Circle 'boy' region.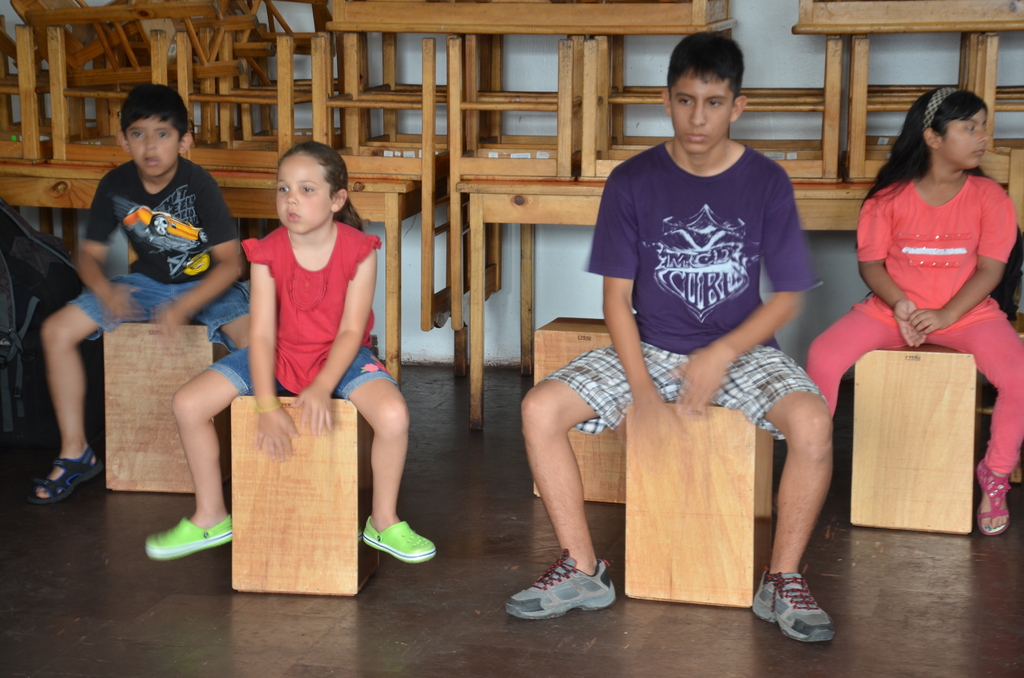
Region: <box>505,29,838,641</box>.
